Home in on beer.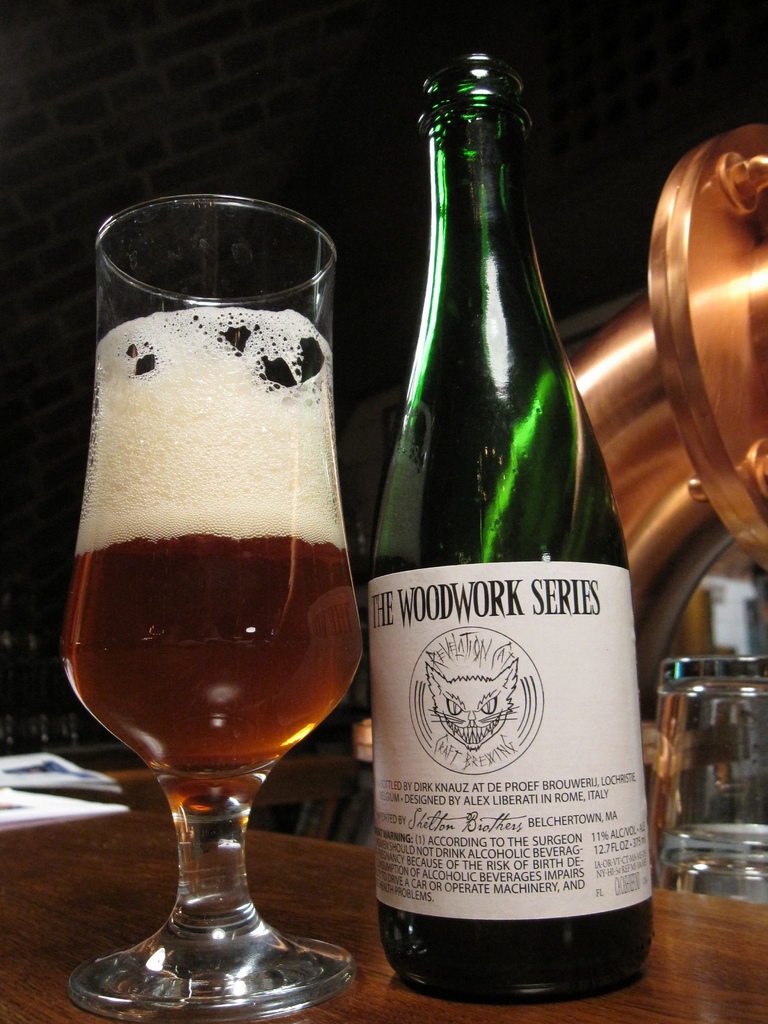
Homed in at BBox(67, 303, 362, 784).
